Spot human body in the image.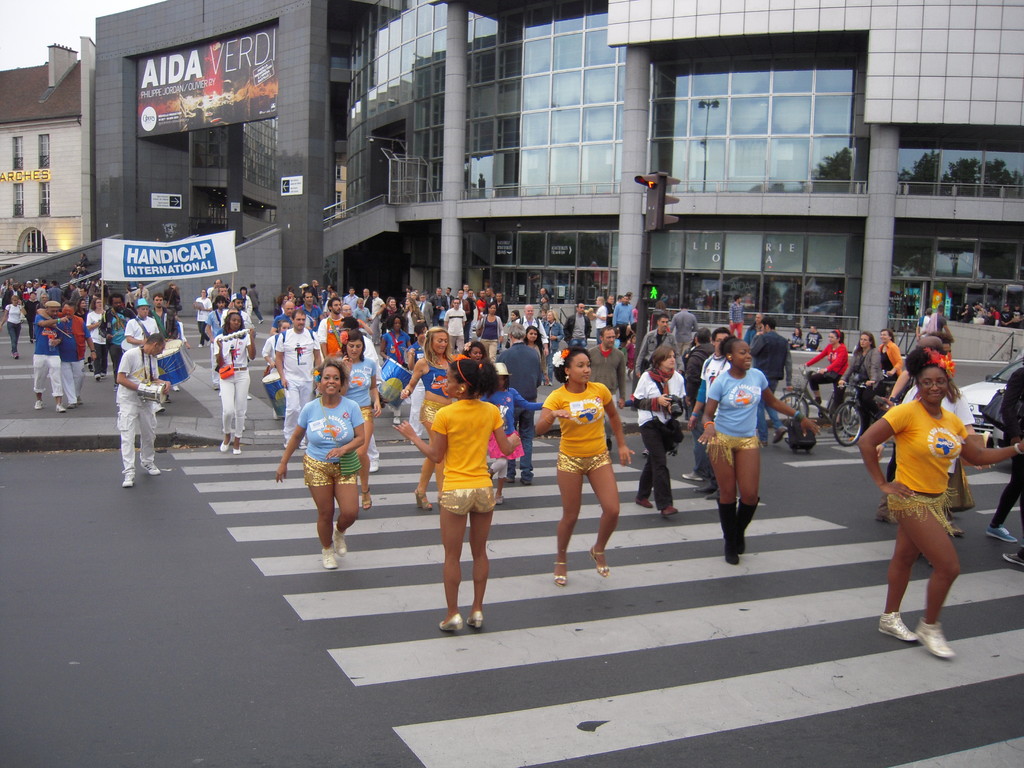
human body found at Rect(273, 326, 323, 452).
